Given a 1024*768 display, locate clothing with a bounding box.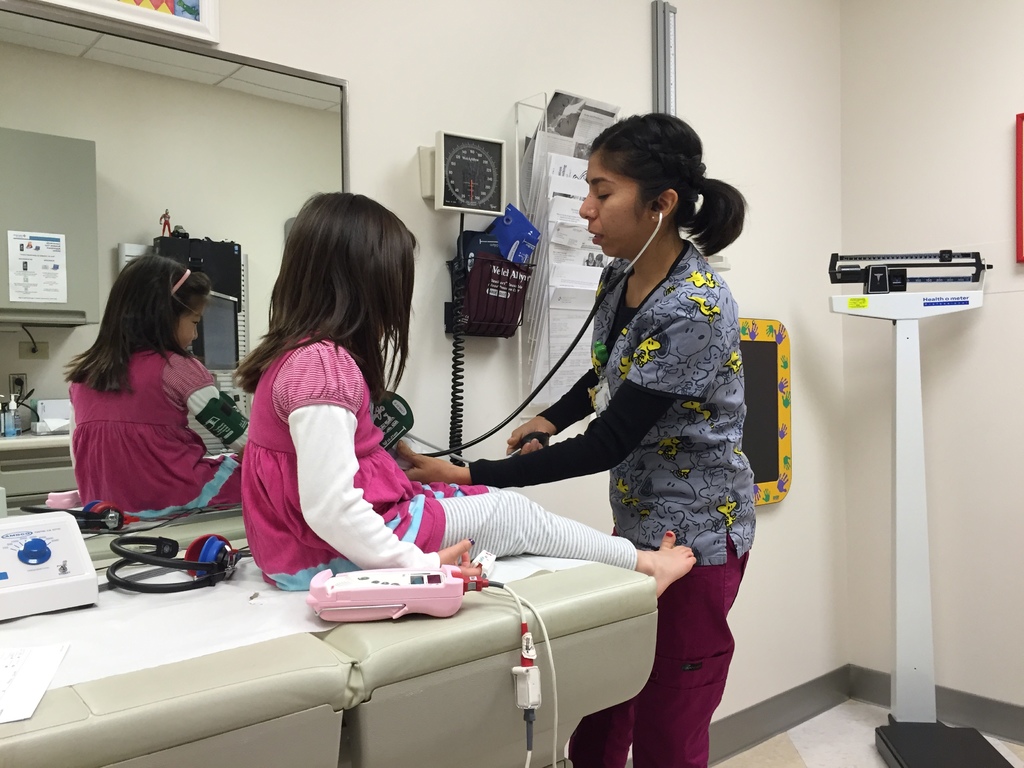
Located: <bbox>245, 334, 429, 573</bbox>.
